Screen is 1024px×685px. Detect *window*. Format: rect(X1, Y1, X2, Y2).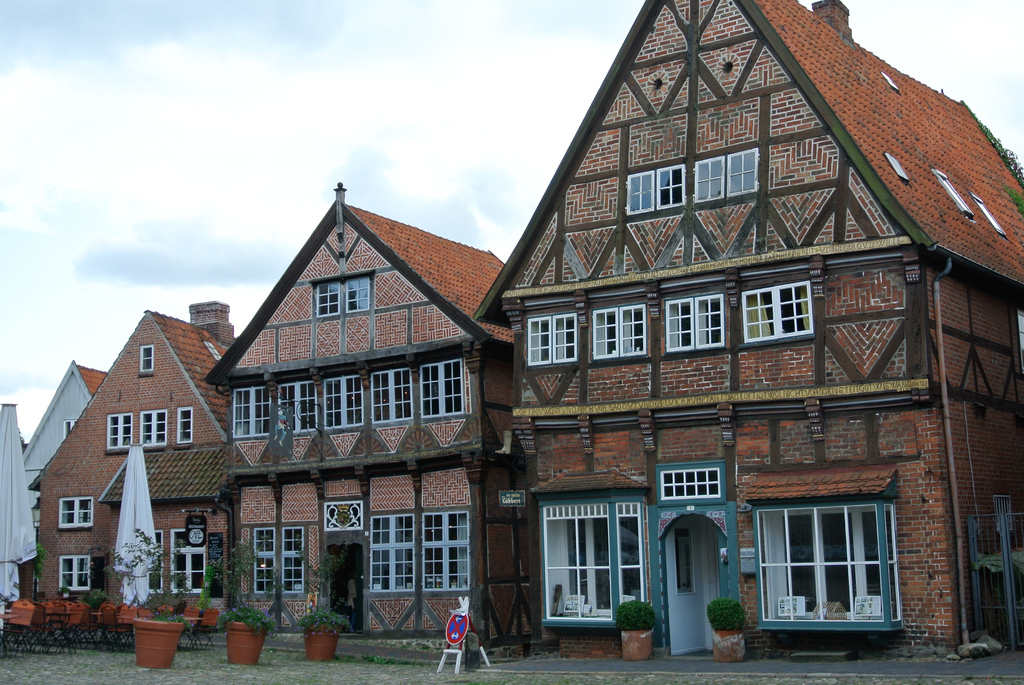
rect(346, 274, 371, 316).
